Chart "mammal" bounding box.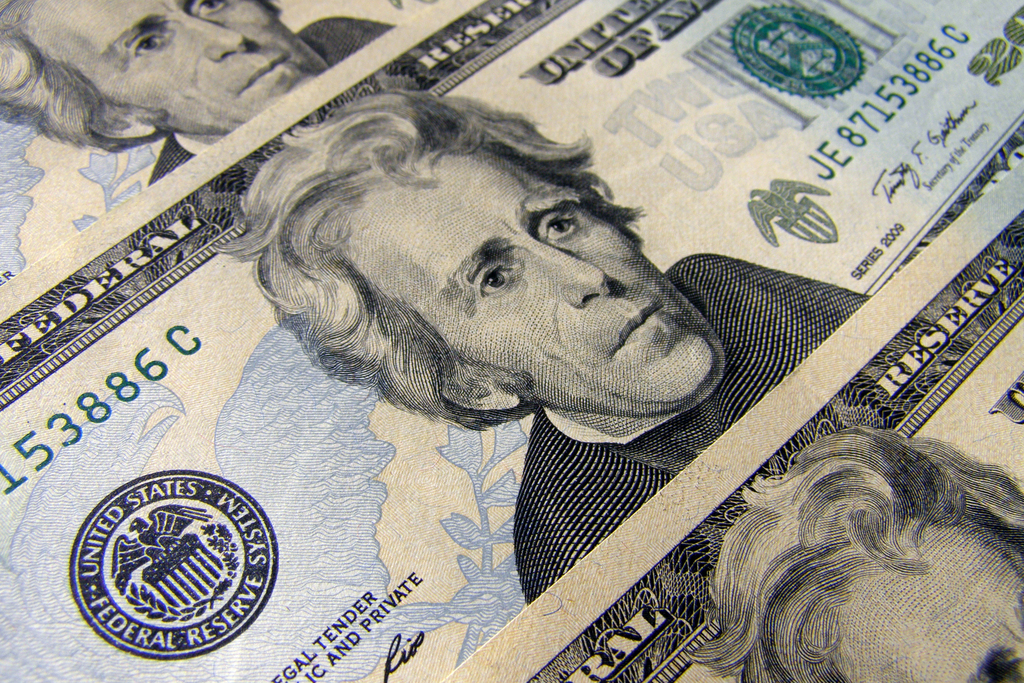
Charted: detection(689, 423, 1023, 682).
